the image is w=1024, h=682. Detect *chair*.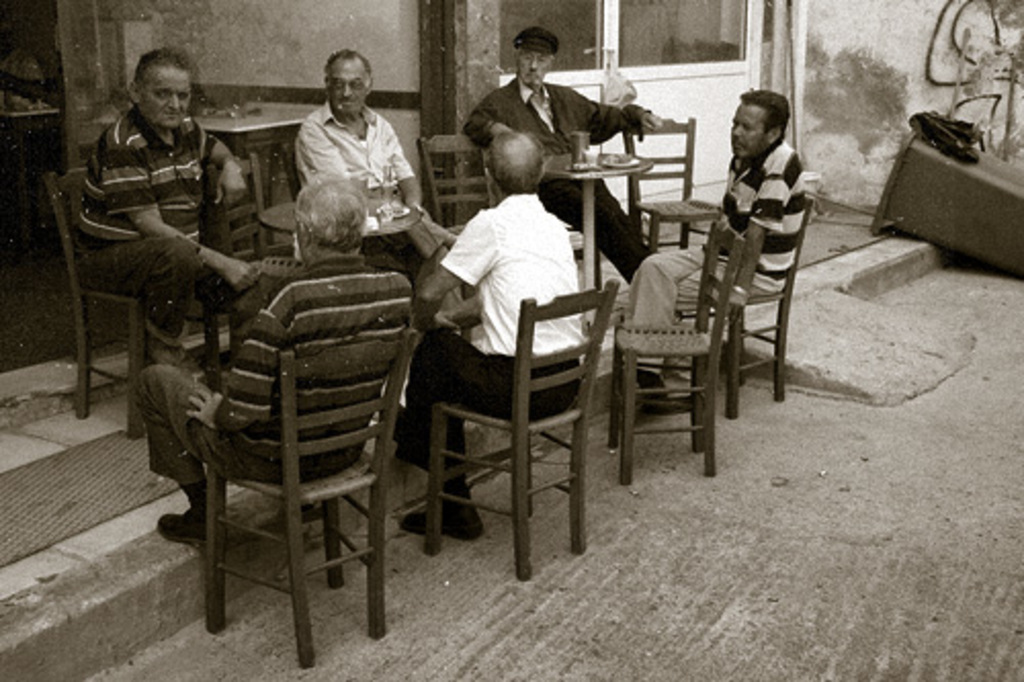
Detection: region(424, 281, 625, 588).
